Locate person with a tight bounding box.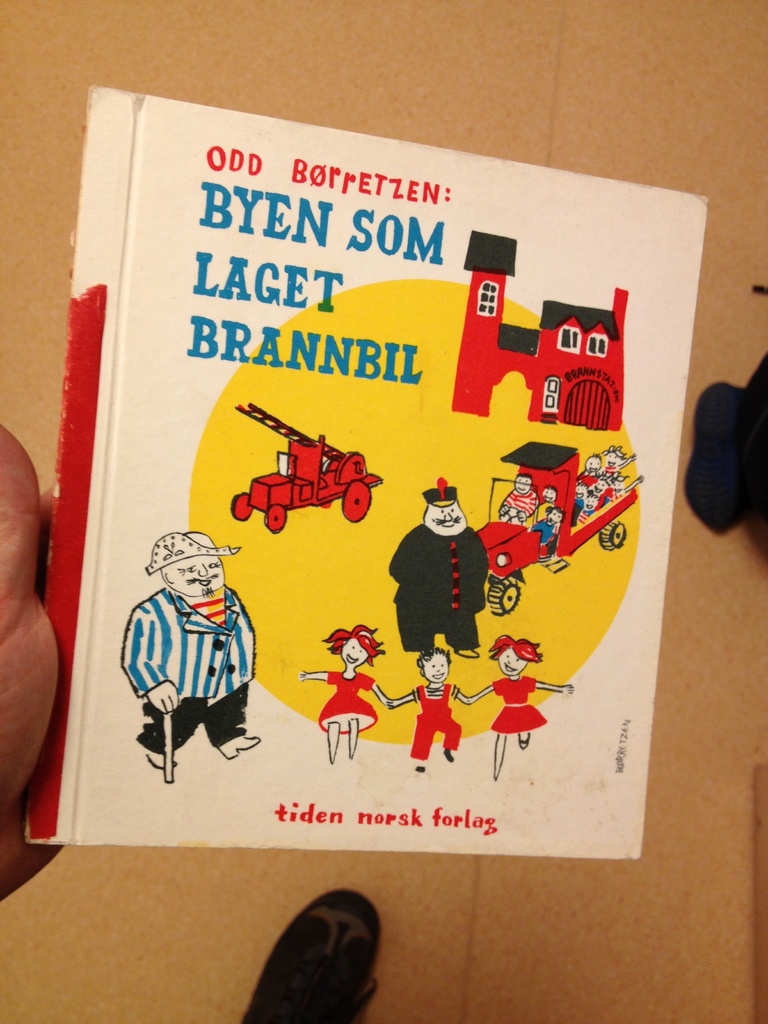
x1=384, y1=474, x2=503, y2=660.
